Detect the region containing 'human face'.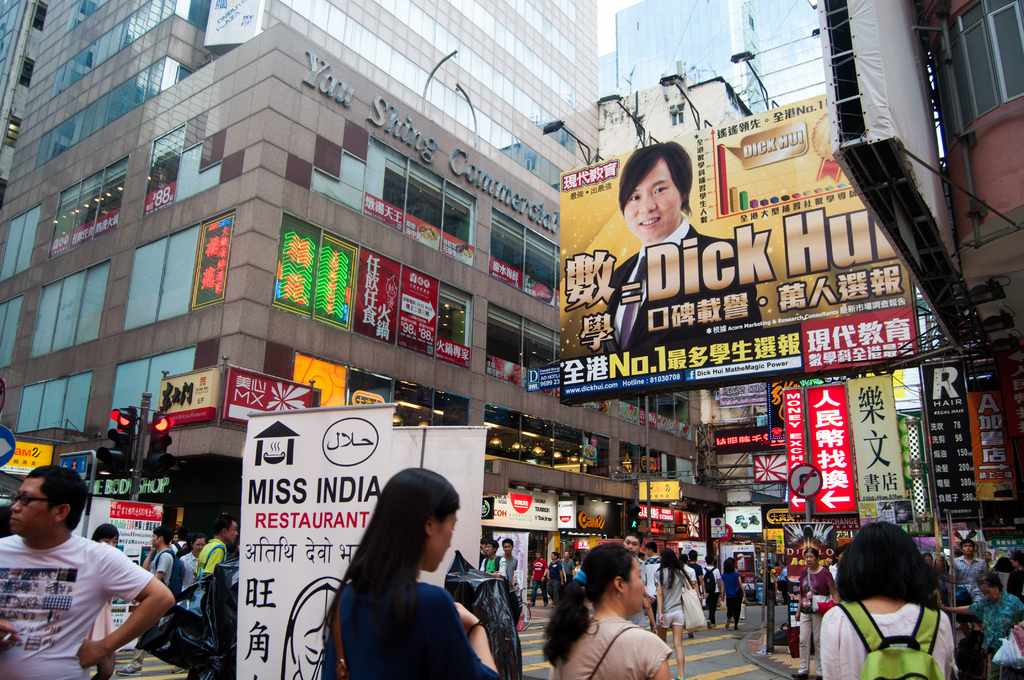
963:546:975:554.
